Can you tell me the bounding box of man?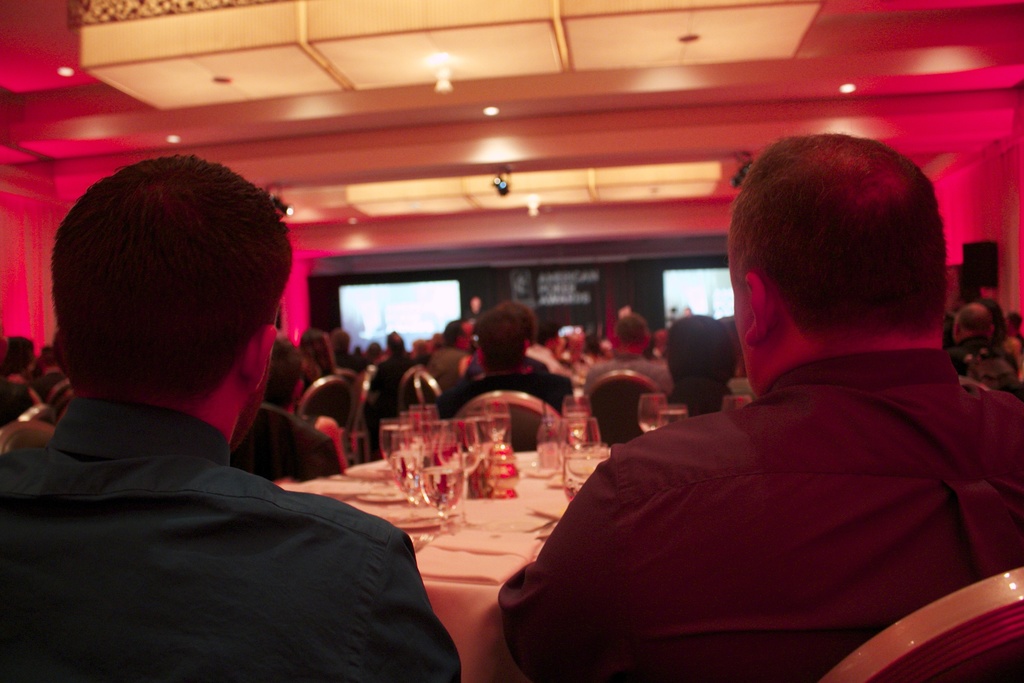
[0,156,461,682].
